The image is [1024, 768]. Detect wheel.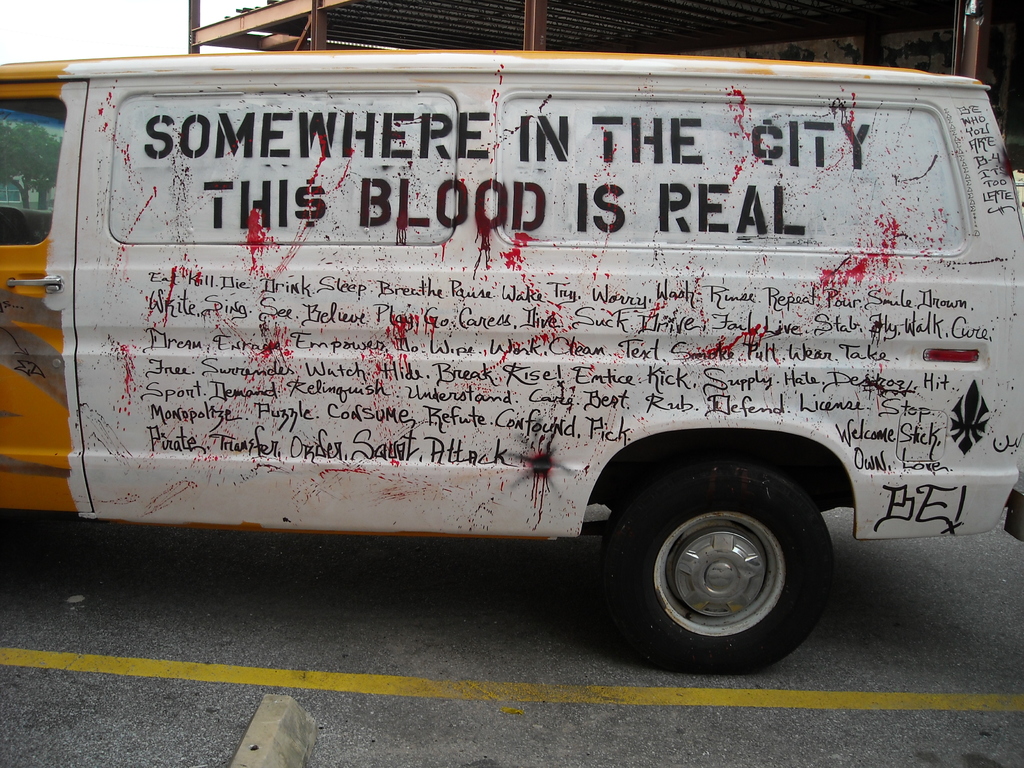
Detection: 591/471/843/661.
